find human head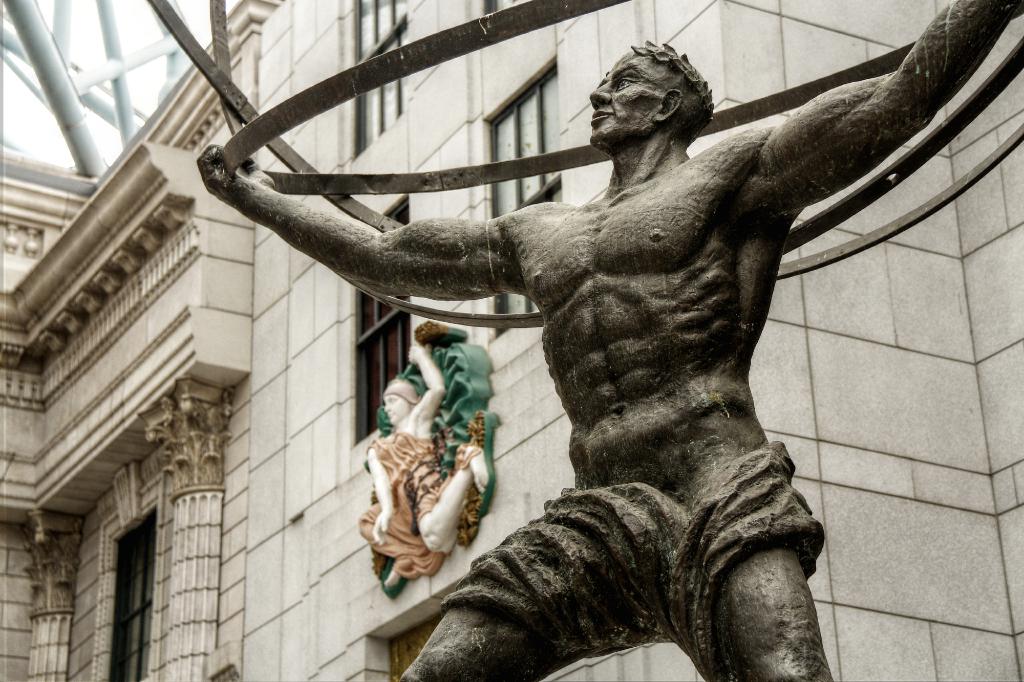
box=[569, 38, 721, 159]
